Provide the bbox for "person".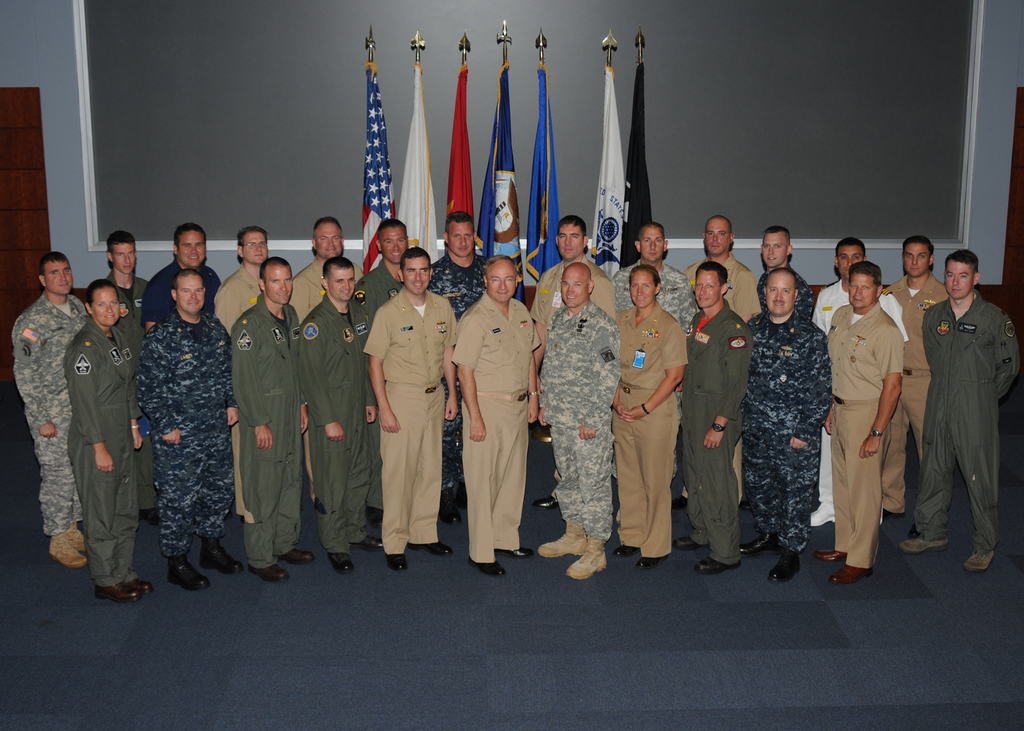
bbox(426, 210, 495, 516).
